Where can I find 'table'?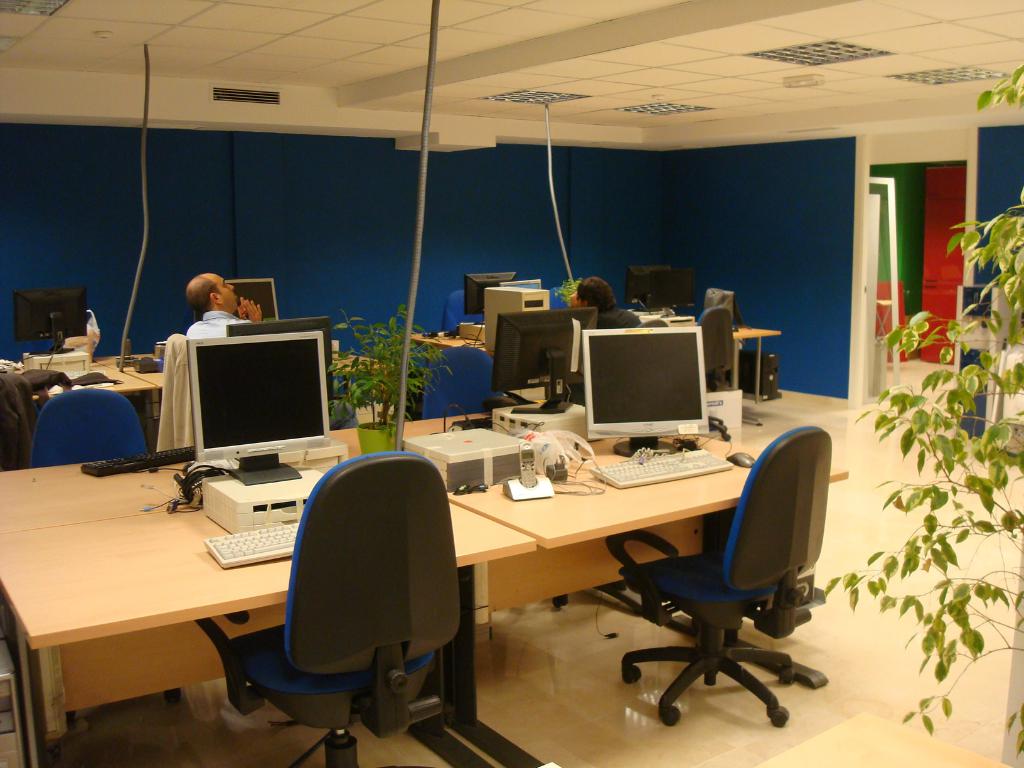
You can find it at <box>388,331,780,407</box>.
